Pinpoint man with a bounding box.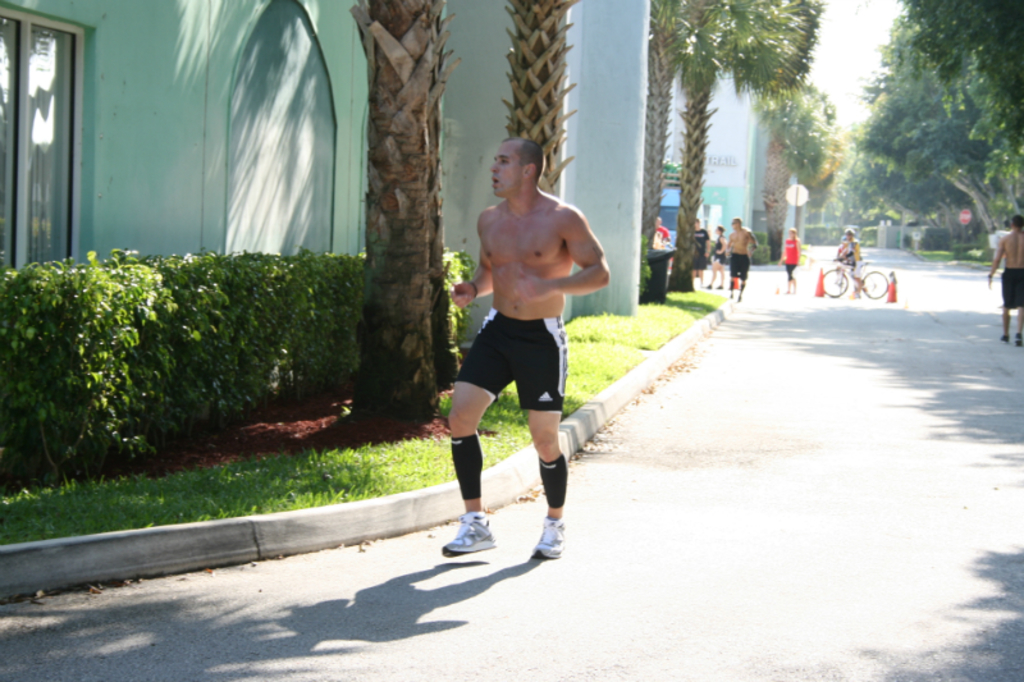
(988,214,1023,339).
